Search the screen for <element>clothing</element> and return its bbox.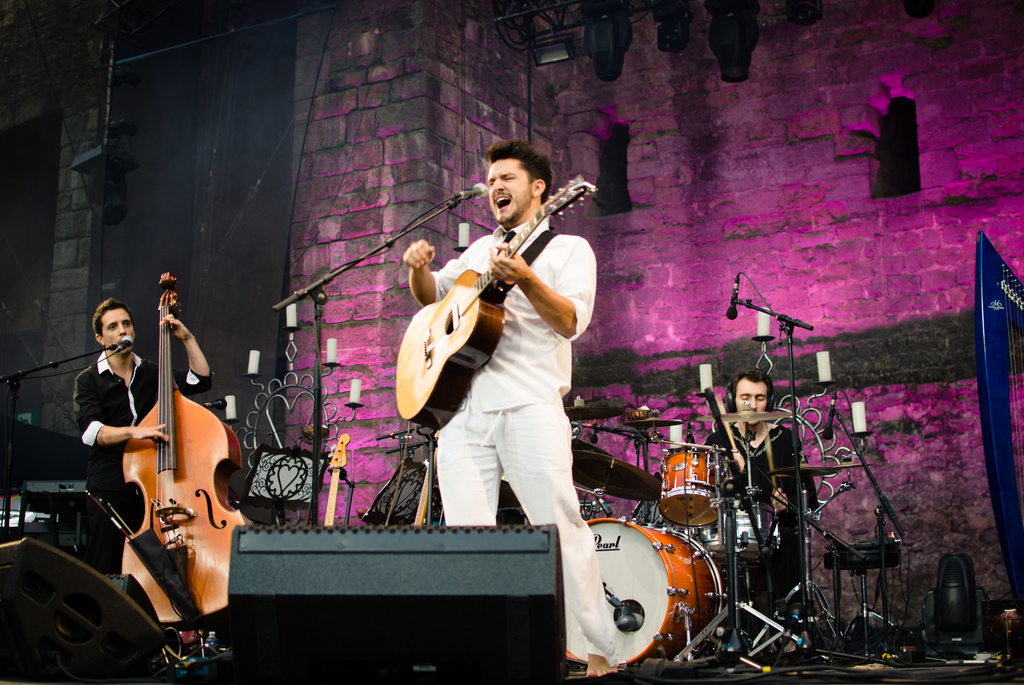
Found: 421/202/621/653.
